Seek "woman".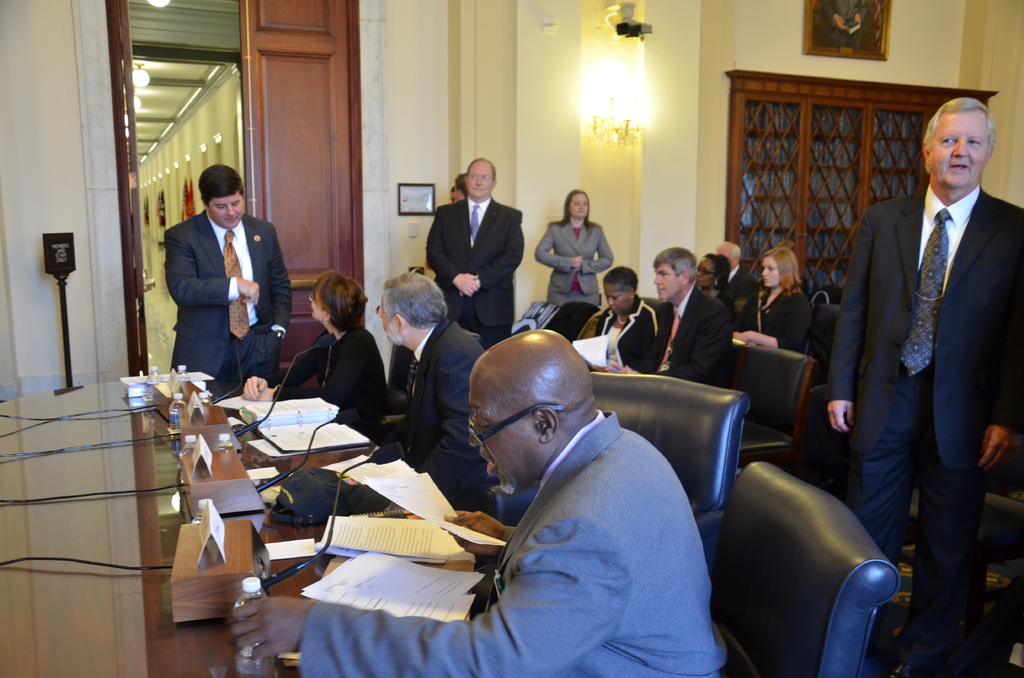
select_region(244, 269, 386, 429).
